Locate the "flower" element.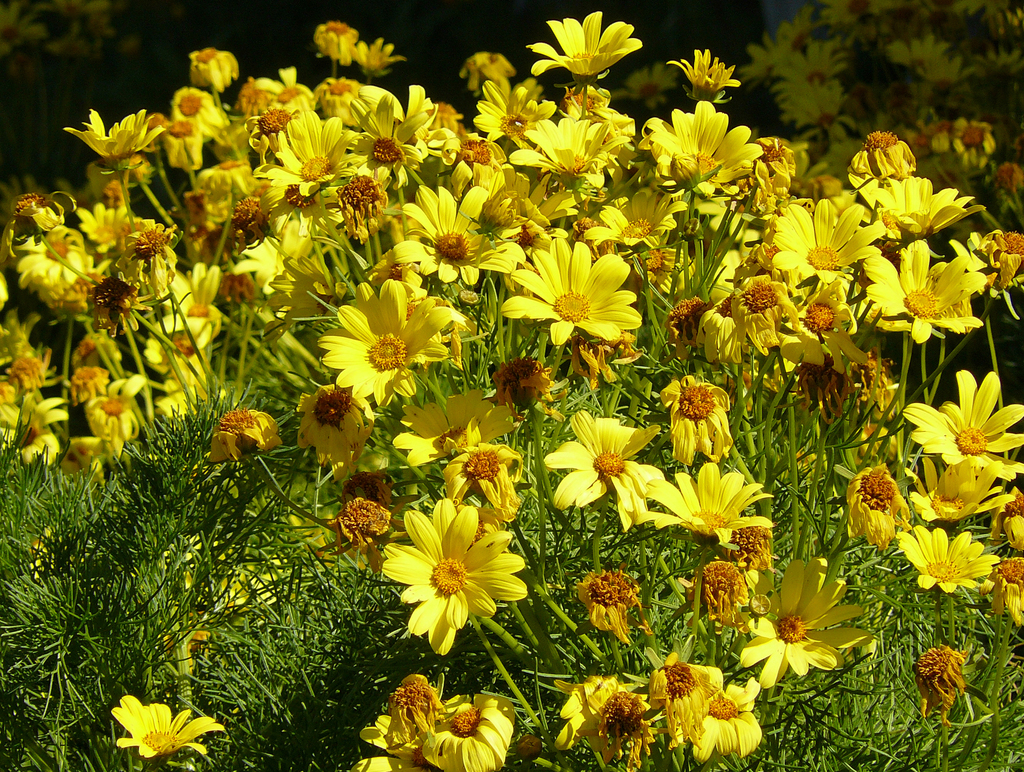
Element bbox: l=848, t=133, r=914, b=174.
